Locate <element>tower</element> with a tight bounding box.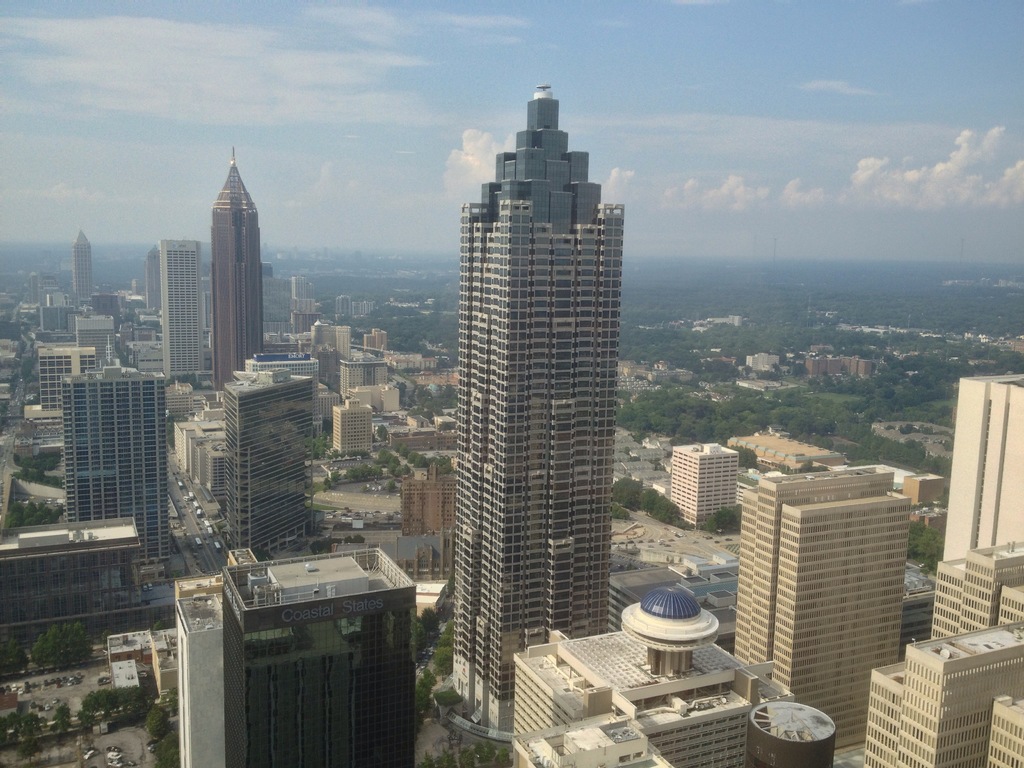
[211, 151, 268, 394].
